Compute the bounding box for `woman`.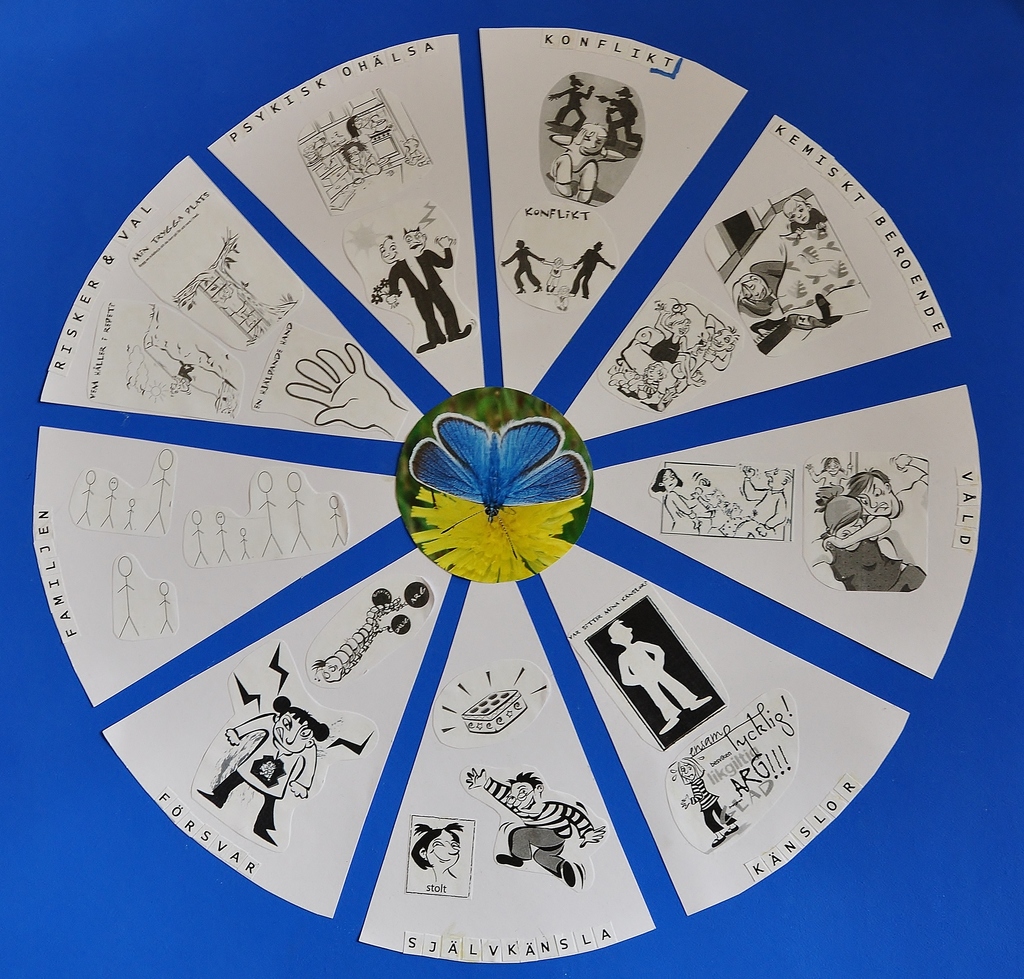
<bbox>653, 296, 703, 363</bbox>.
